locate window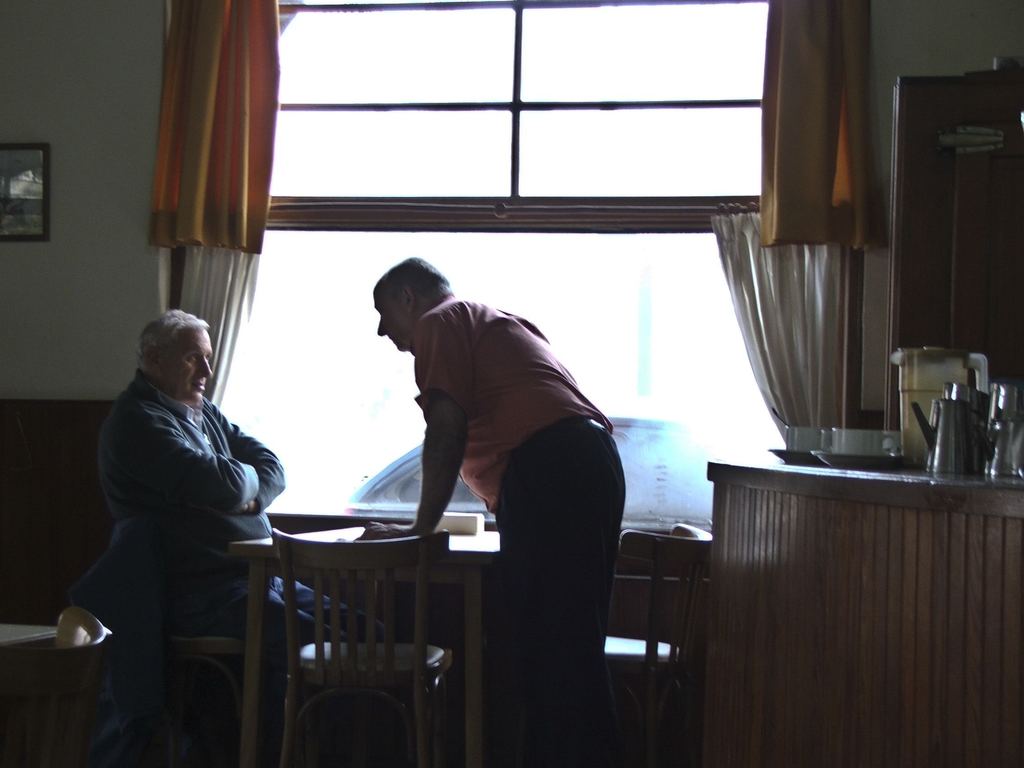
Rect(170, 22, 854, 243)
